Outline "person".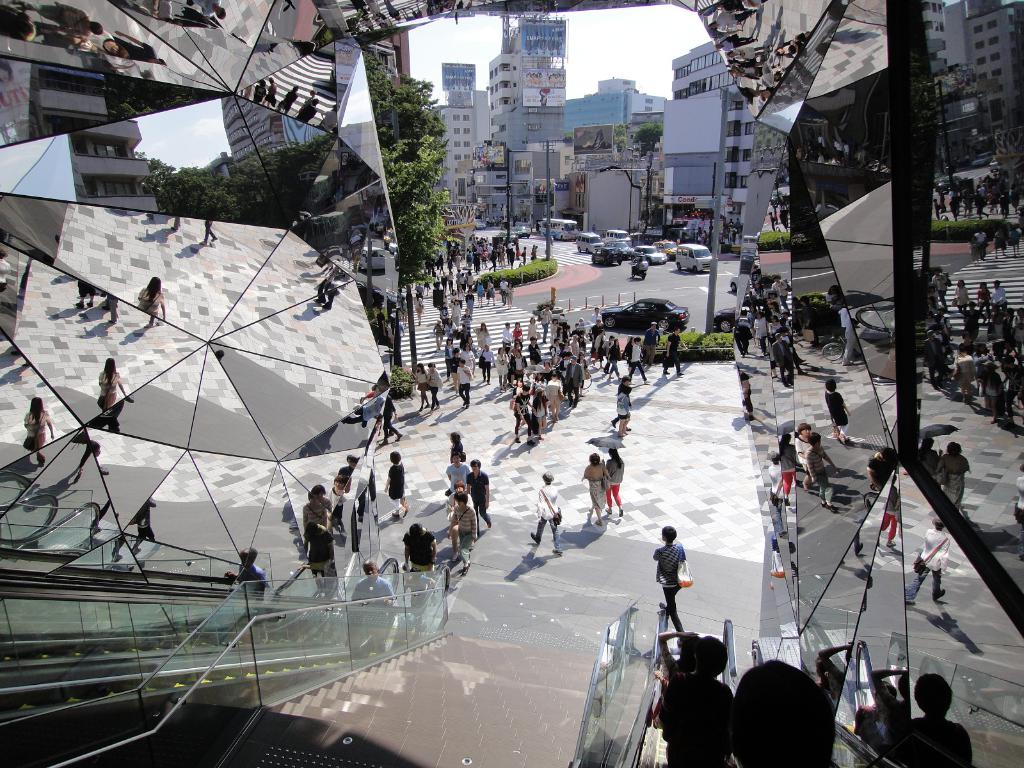
Outline: bbox=[653, 524, 687, 635].
